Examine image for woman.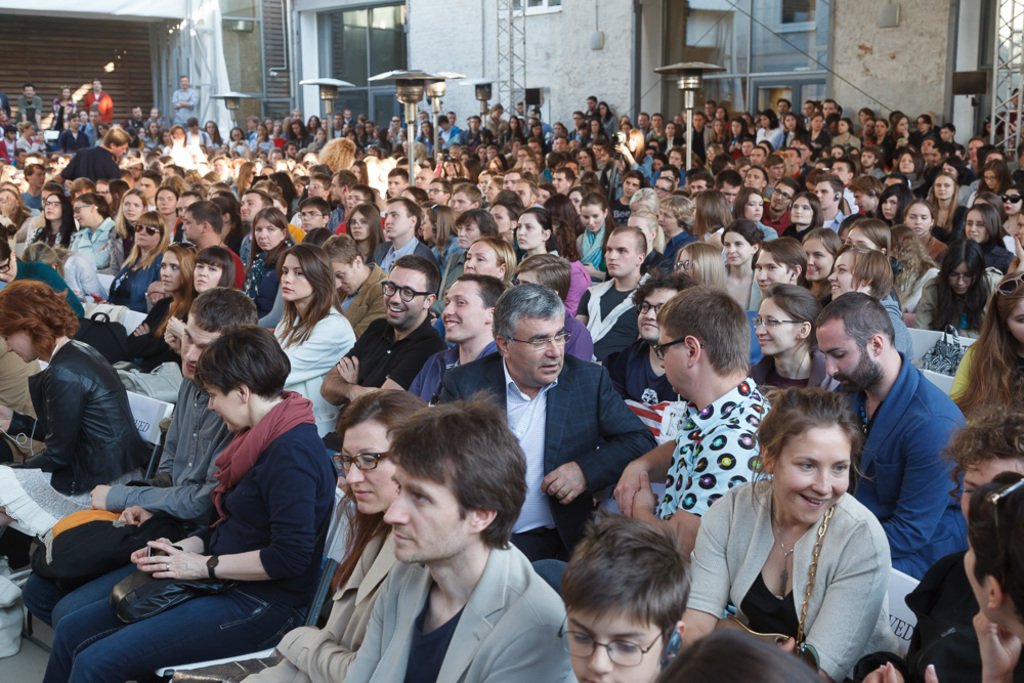
Examination result: {"left": 726, "top": 116, "right": 753, "bottom": 148}.
